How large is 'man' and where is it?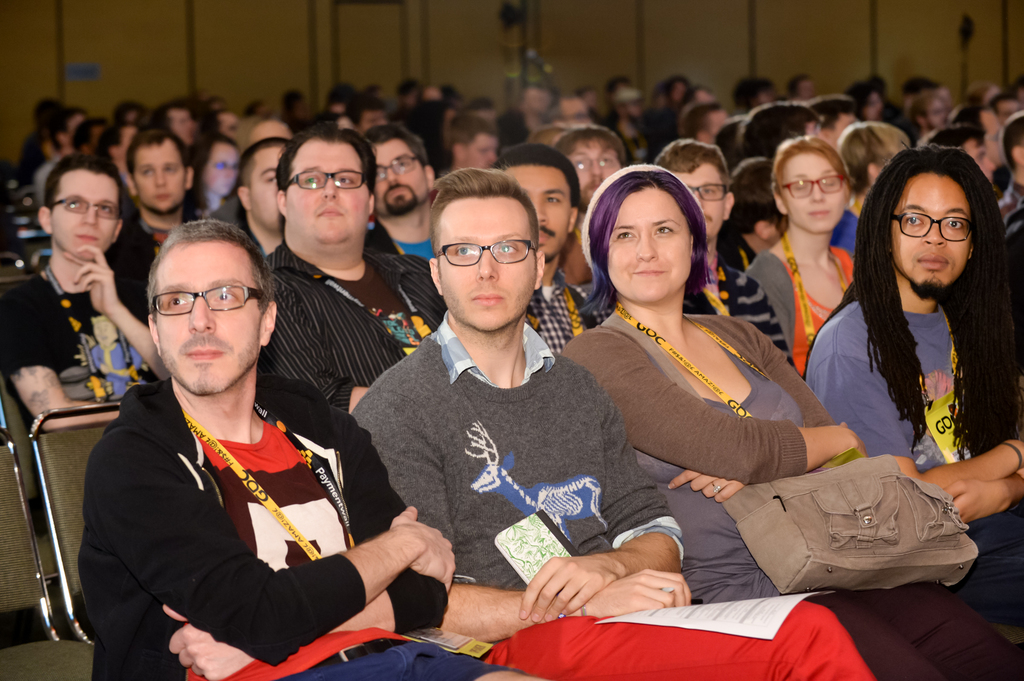
Bounding box: (left=554, top=126, right=620, bottom=216).
